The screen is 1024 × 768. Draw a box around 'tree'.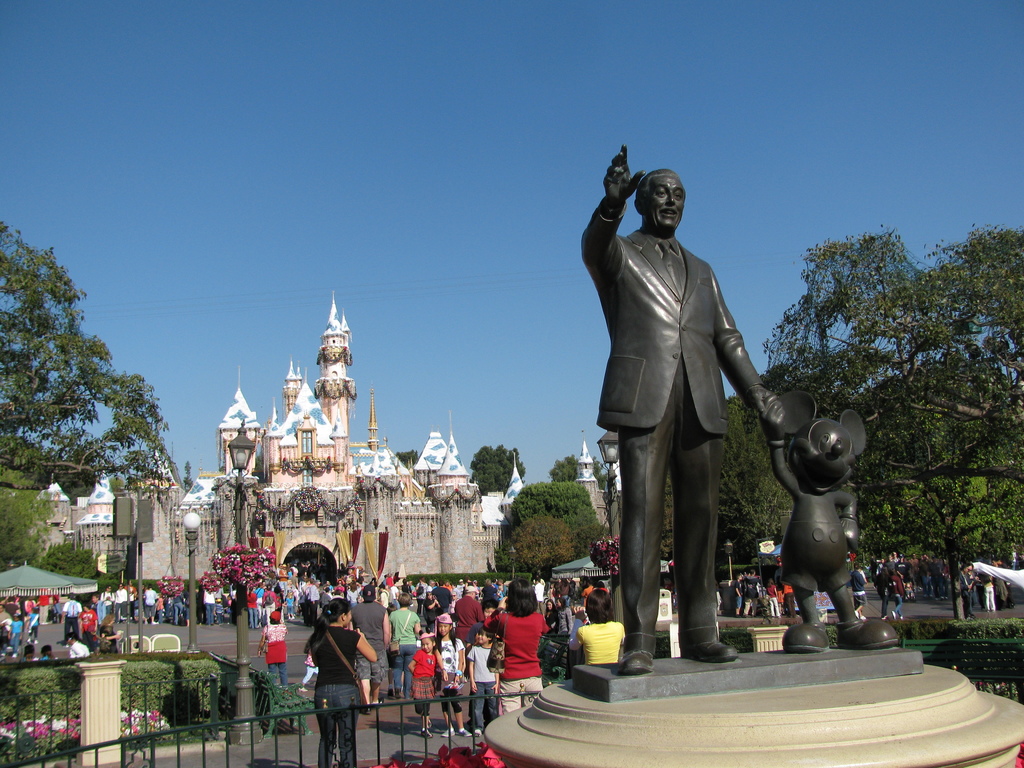
BBox(154, 564, 194, 606).
